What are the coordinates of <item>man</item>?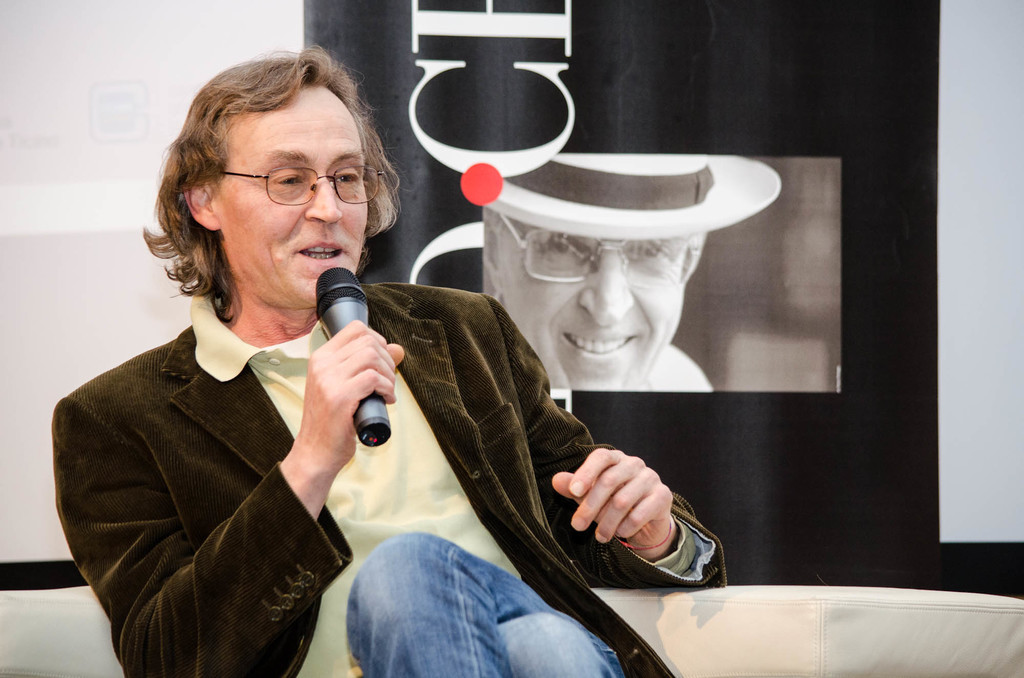
(483, 152, 783, 391).
